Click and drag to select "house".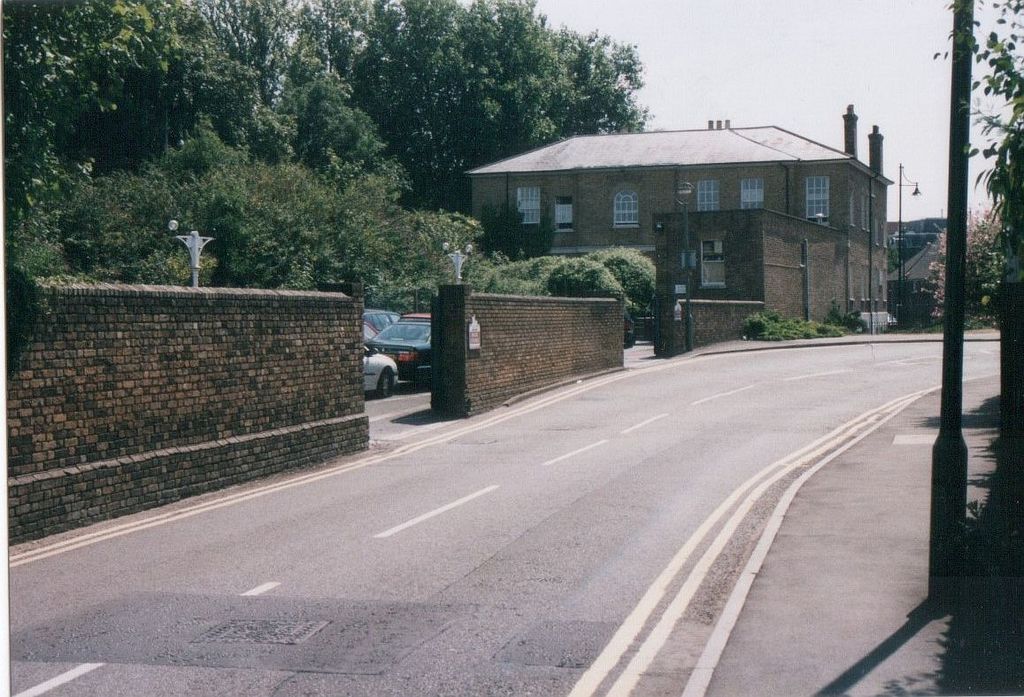
Selection: bbox=(483, 103, 899, 336).
